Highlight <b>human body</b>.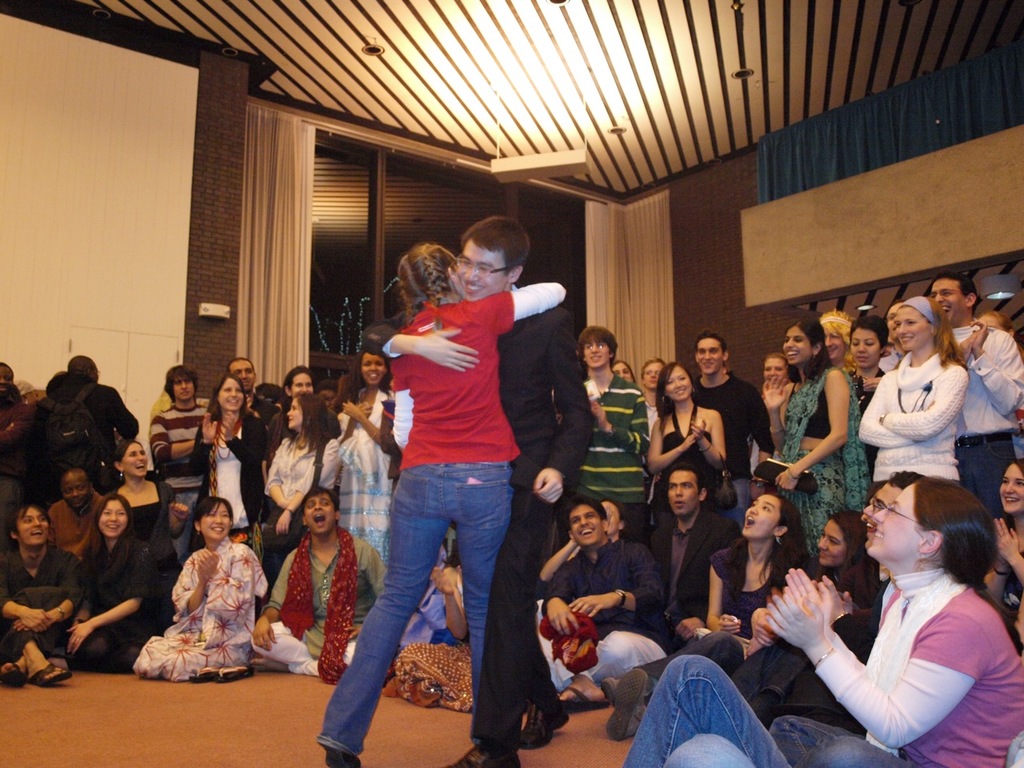
Highlighted region: l=855, t=289, r=967, b=482.
